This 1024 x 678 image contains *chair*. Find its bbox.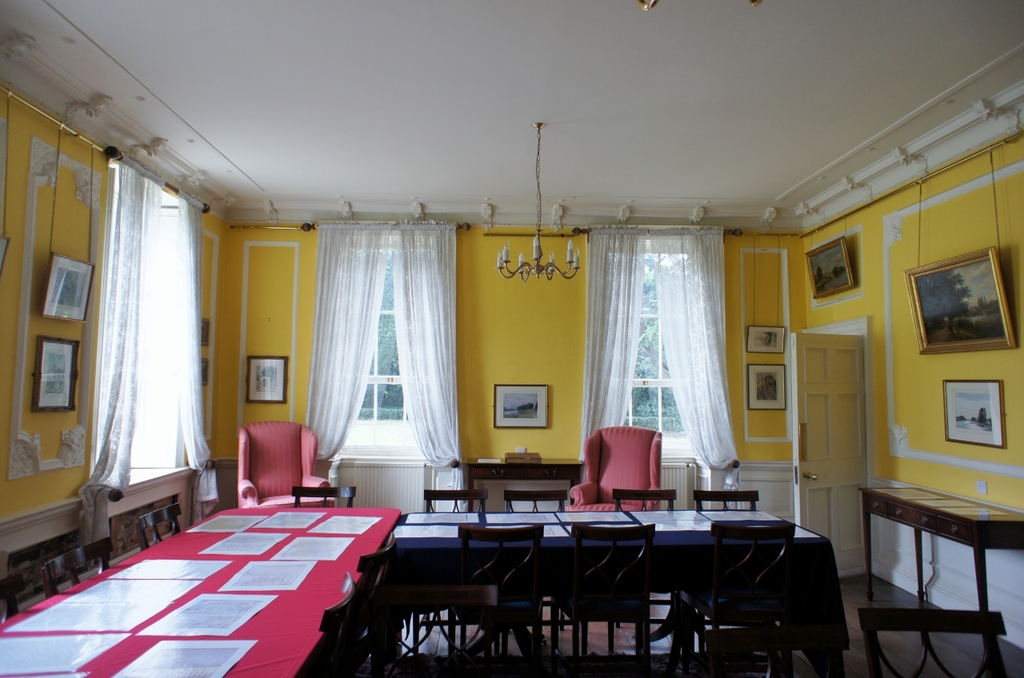
<bbox>318, 569, 362, 677</bbox>.
